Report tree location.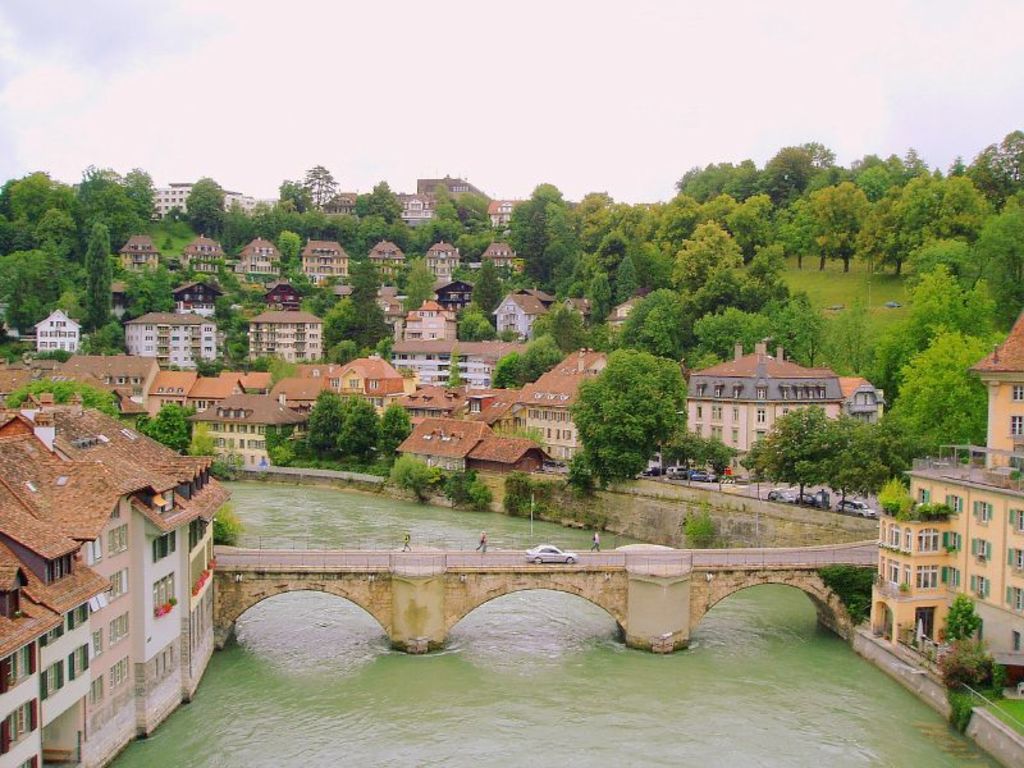
Report: left=440, top=170, right=509, bottom=243.
